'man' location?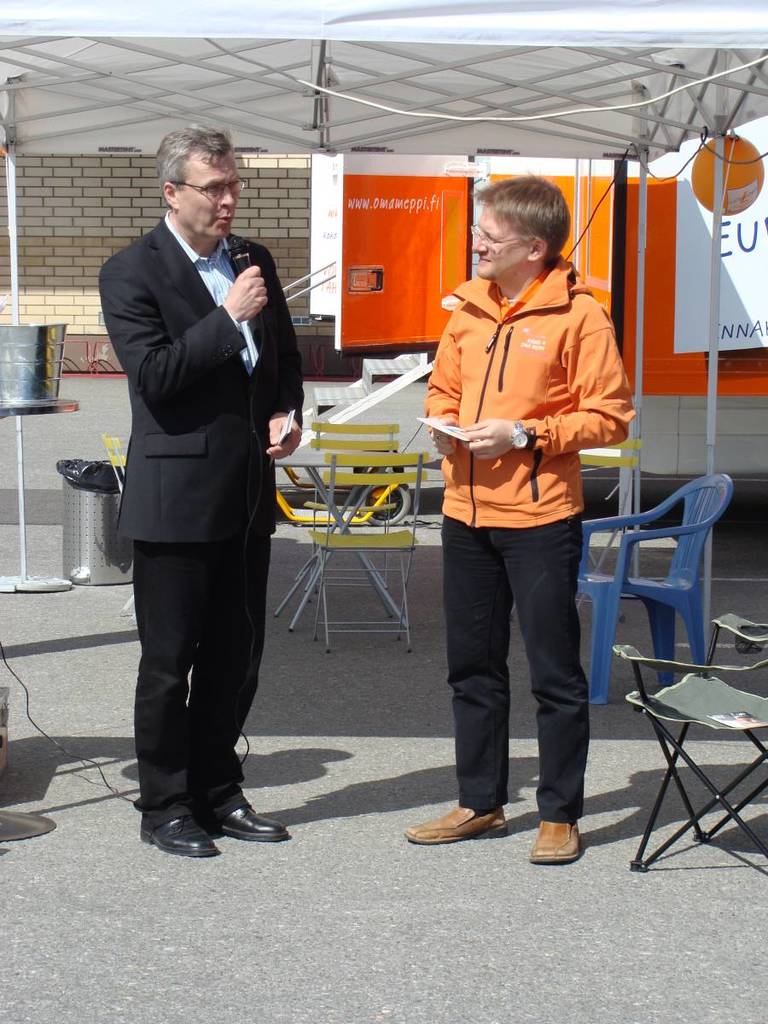
89/94/311/855
